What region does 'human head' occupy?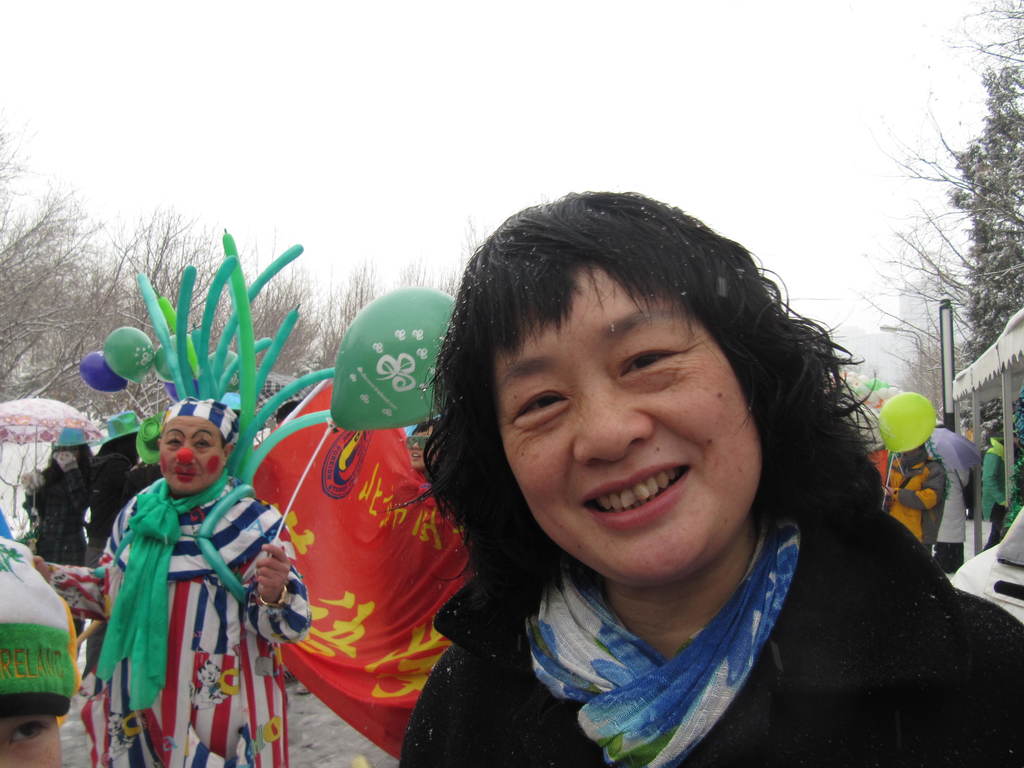
(53,422,98,464).
